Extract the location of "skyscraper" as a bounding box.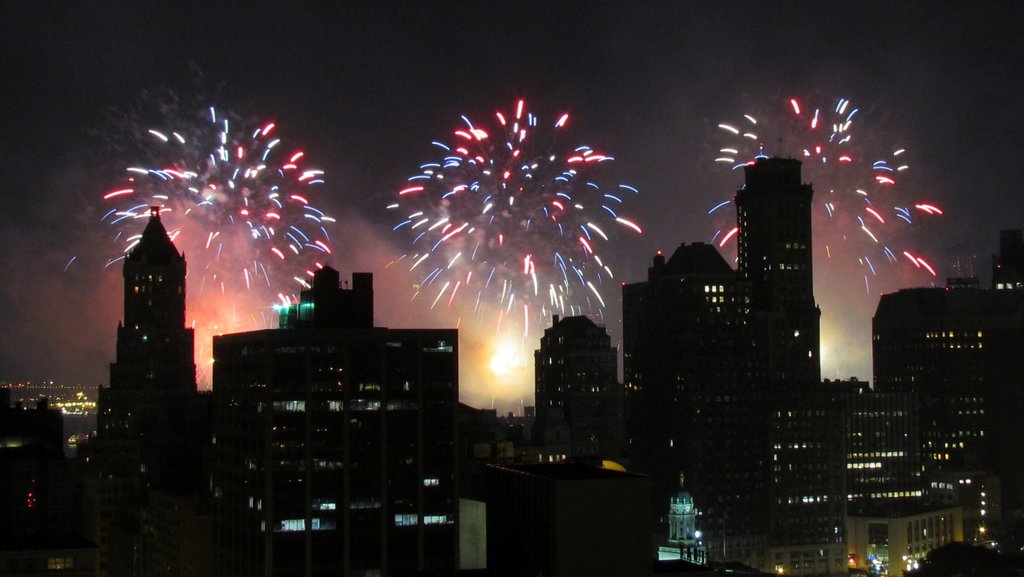
732,152,822,398.
